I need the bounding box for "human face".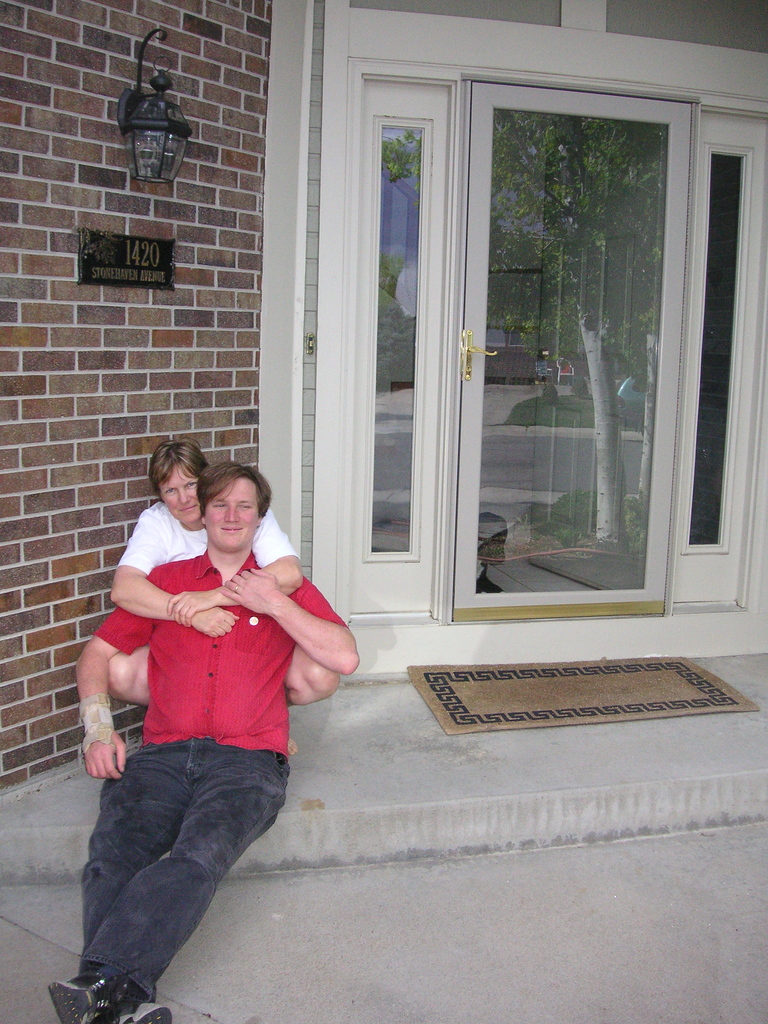
Here it is: select_region(204, 476, 256, 554).
